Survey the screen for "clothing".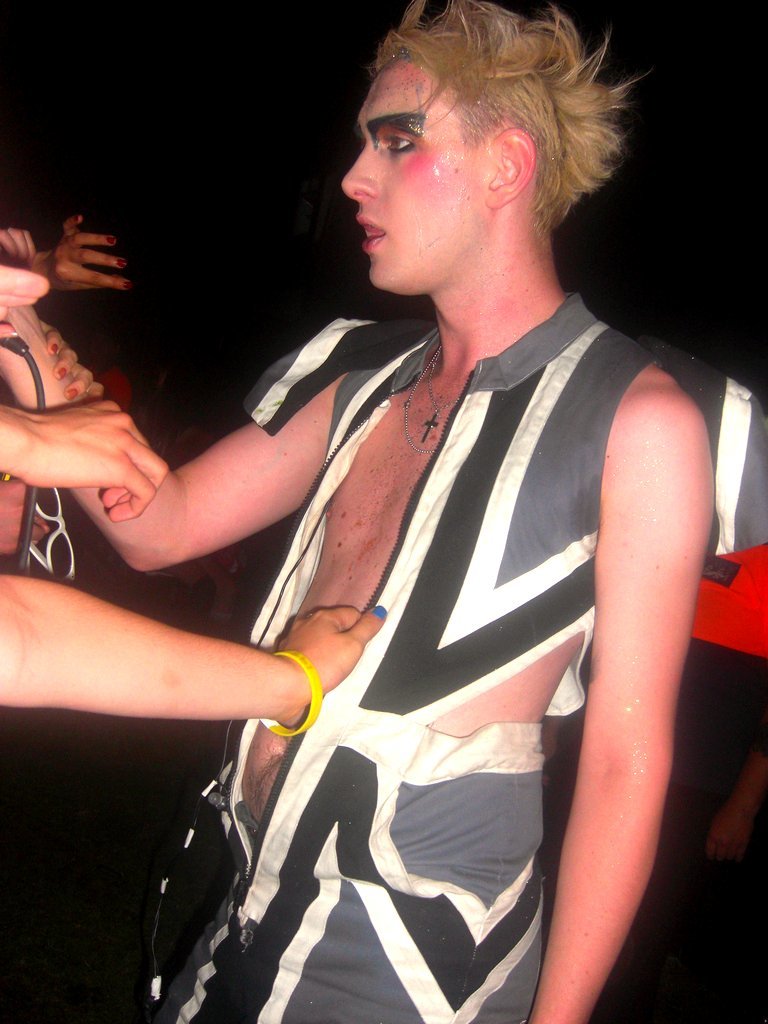
Survey found: [140, 296, 767, 1023].
